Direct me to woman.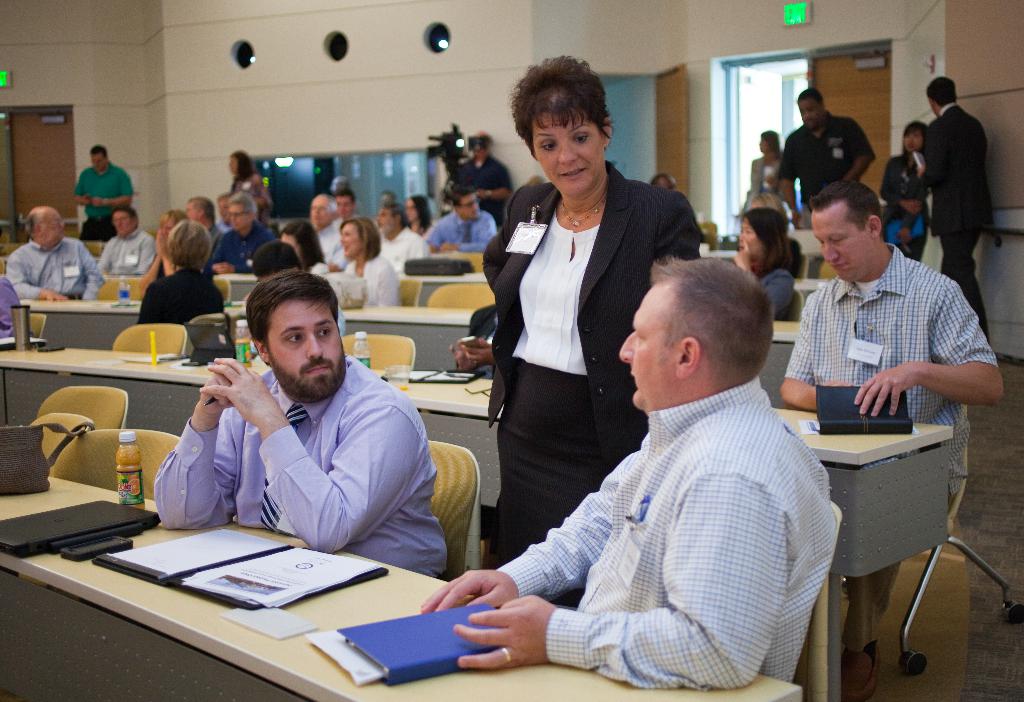
Direction: rect(745, 130, 785, 204).
